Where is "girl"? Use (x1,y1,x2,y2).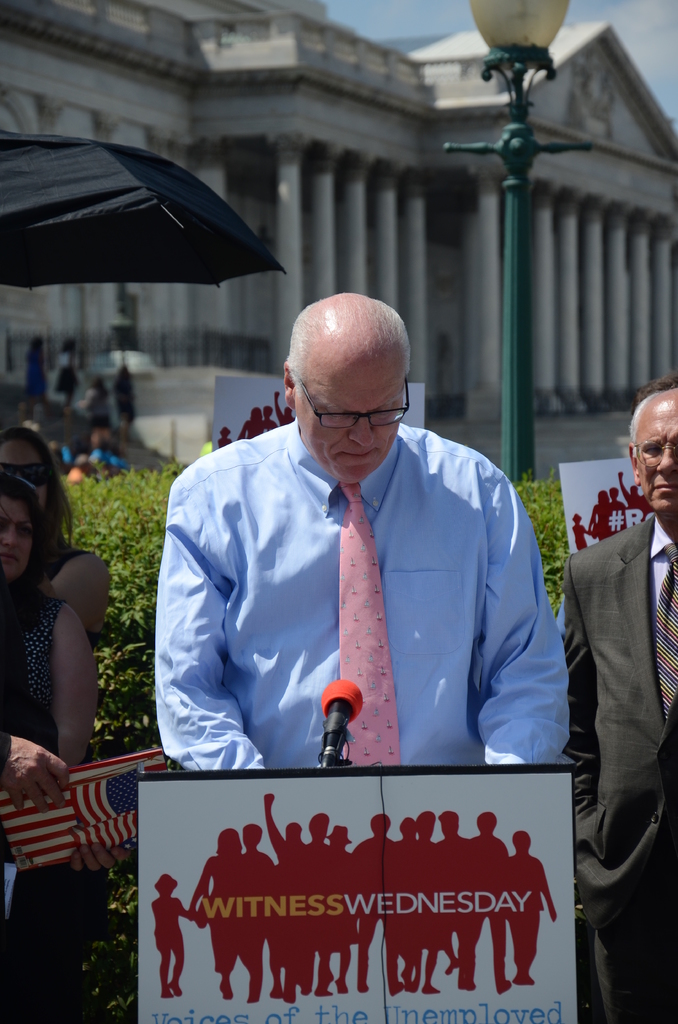
(0,475,100,1023).
